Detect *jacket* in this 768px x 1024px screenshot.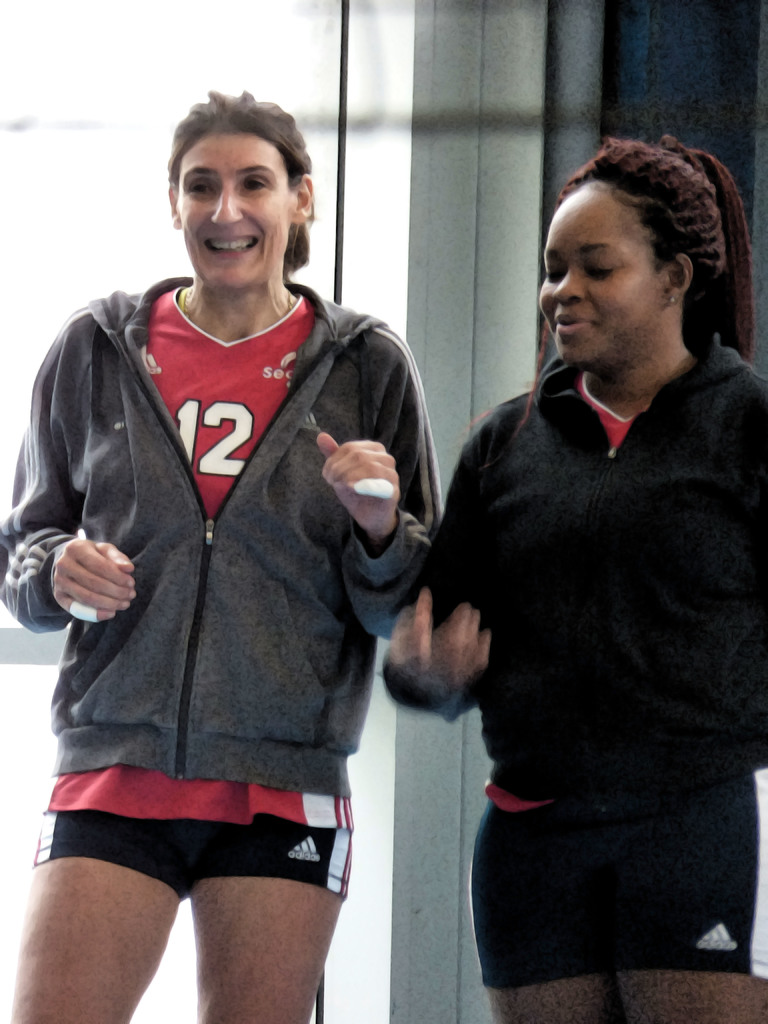
Detection: (0,291,415,775).
